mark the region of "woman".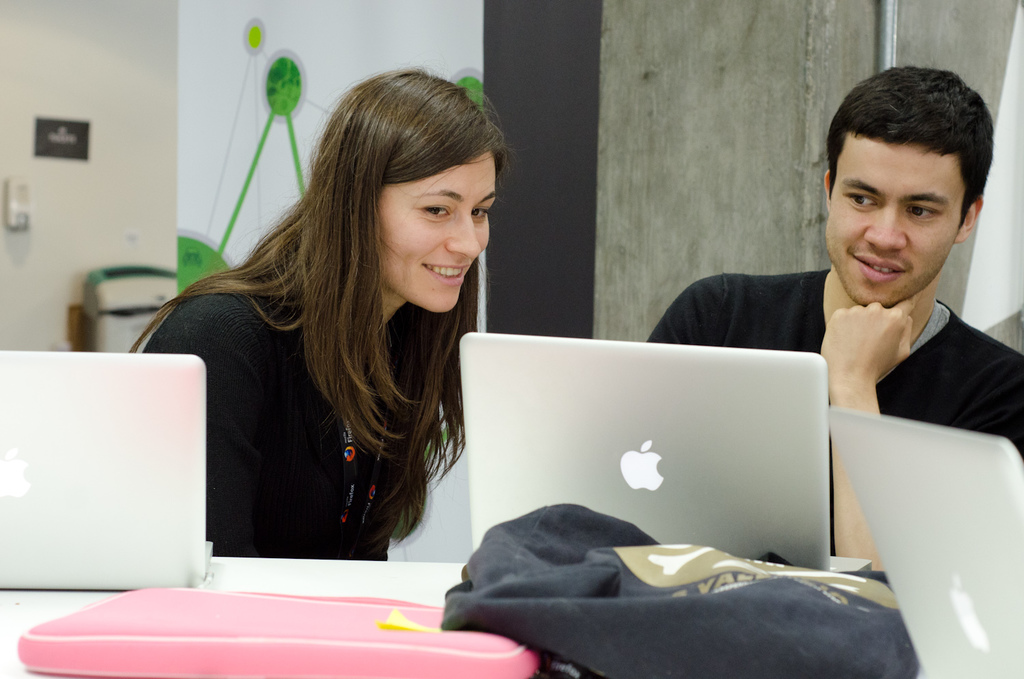
Region: pyautogui.locateOnScreen(130, 72, 541, 608).
